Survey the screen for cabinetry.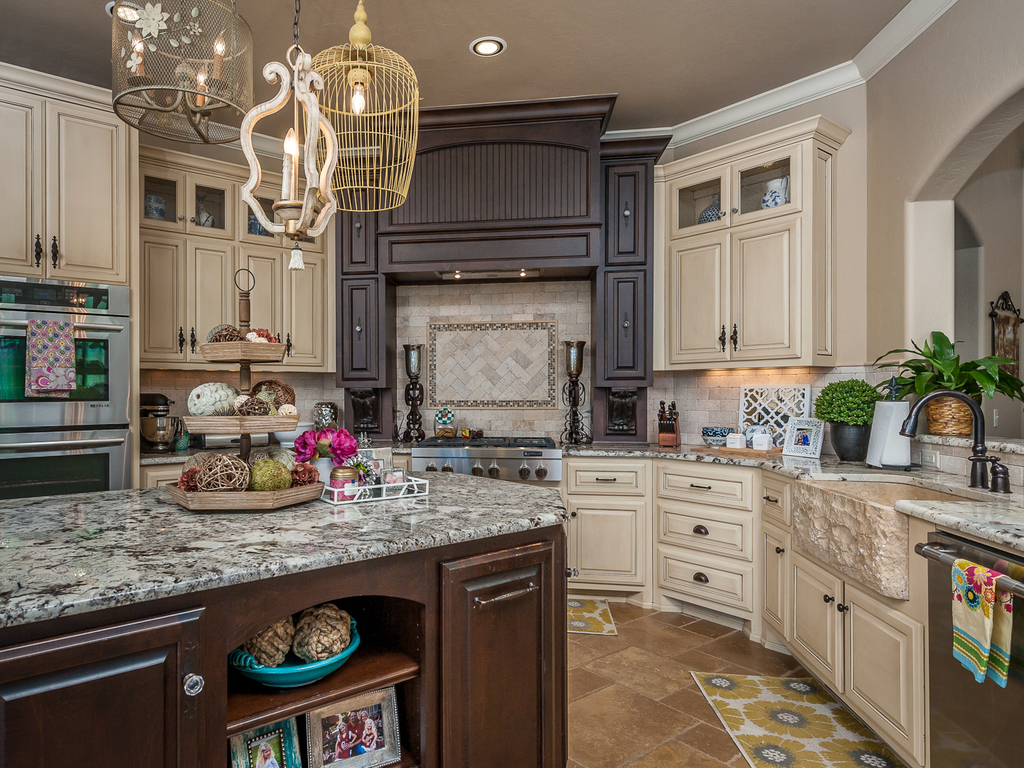
Survey found: locate(1, 284, 166, 511).
